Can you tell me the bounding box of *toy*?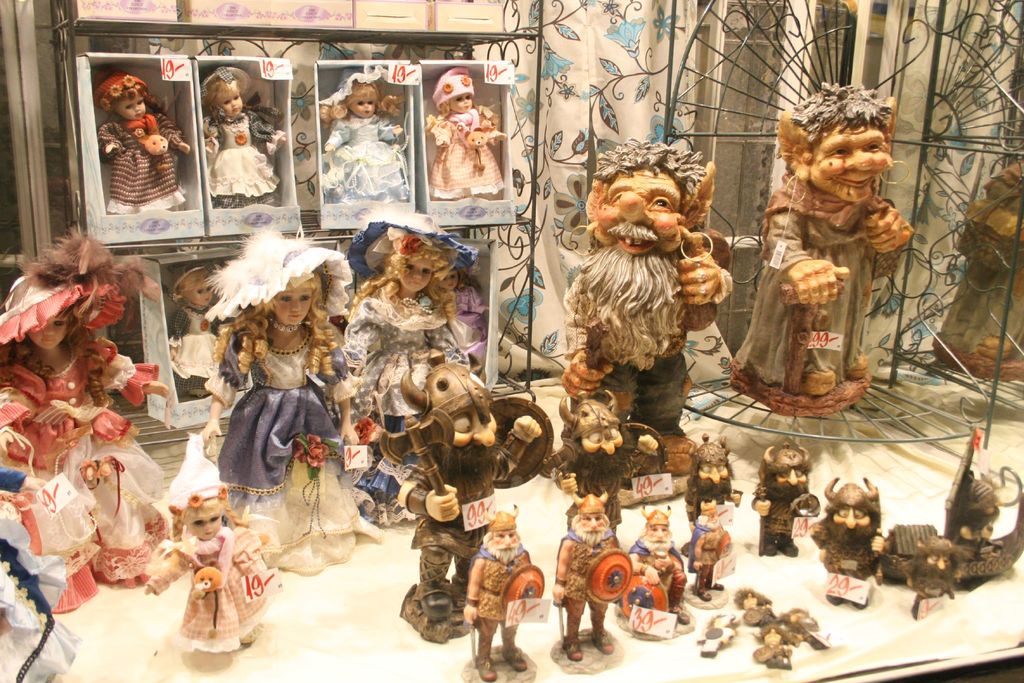
locate(694, 500, 735, 602).
